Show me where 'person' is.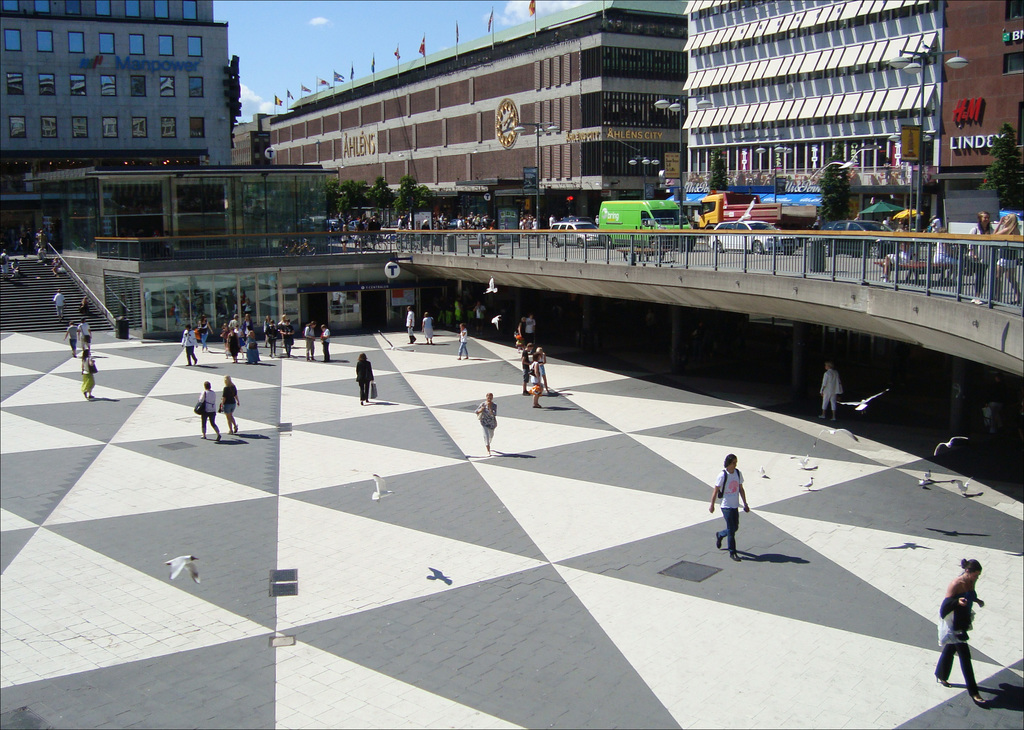
'person' is at [194, 377, 224, 438].
